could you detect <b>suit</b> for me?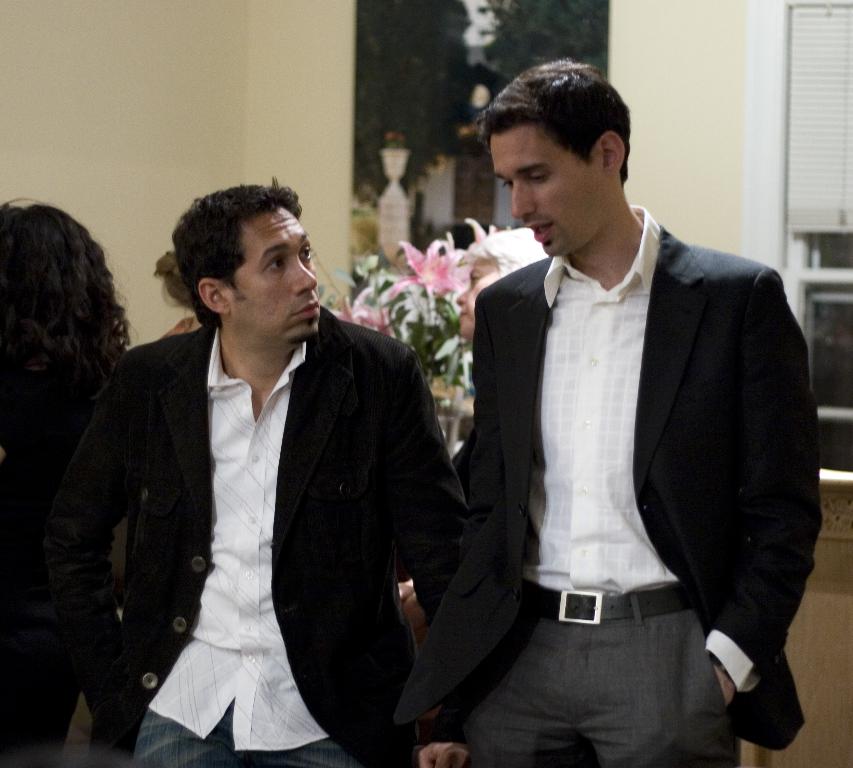
Detection result: select_region(54, 313, 472, 767).
